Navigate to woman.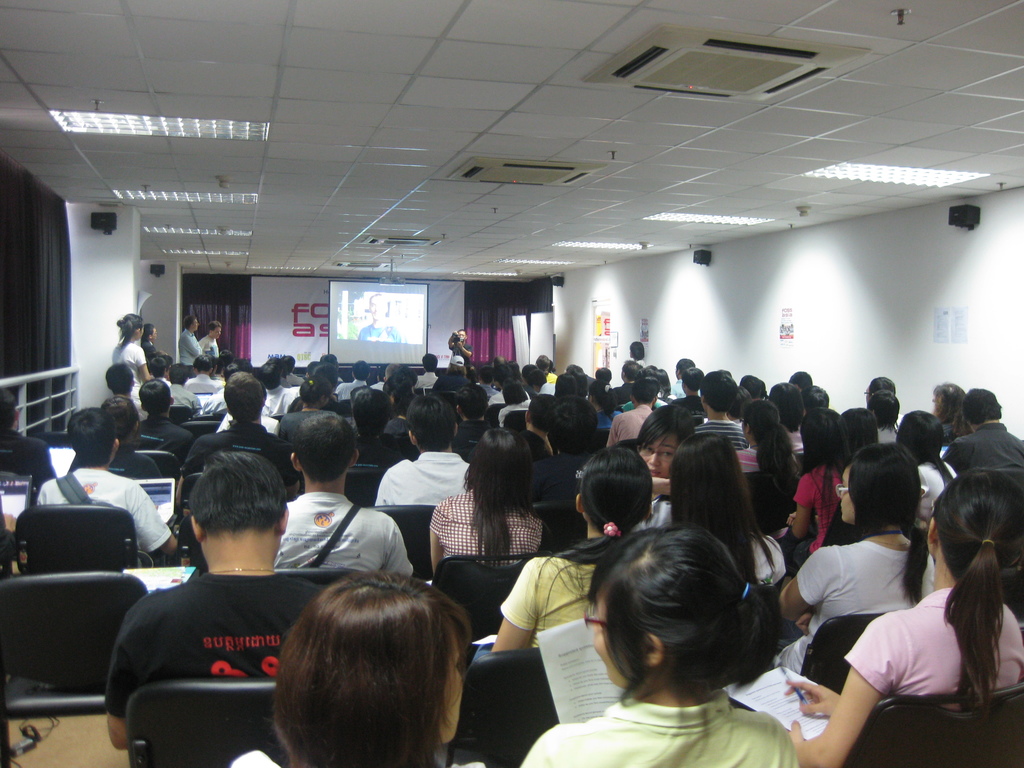
Navigation target: l=514, t=524, r=805, b=767.
